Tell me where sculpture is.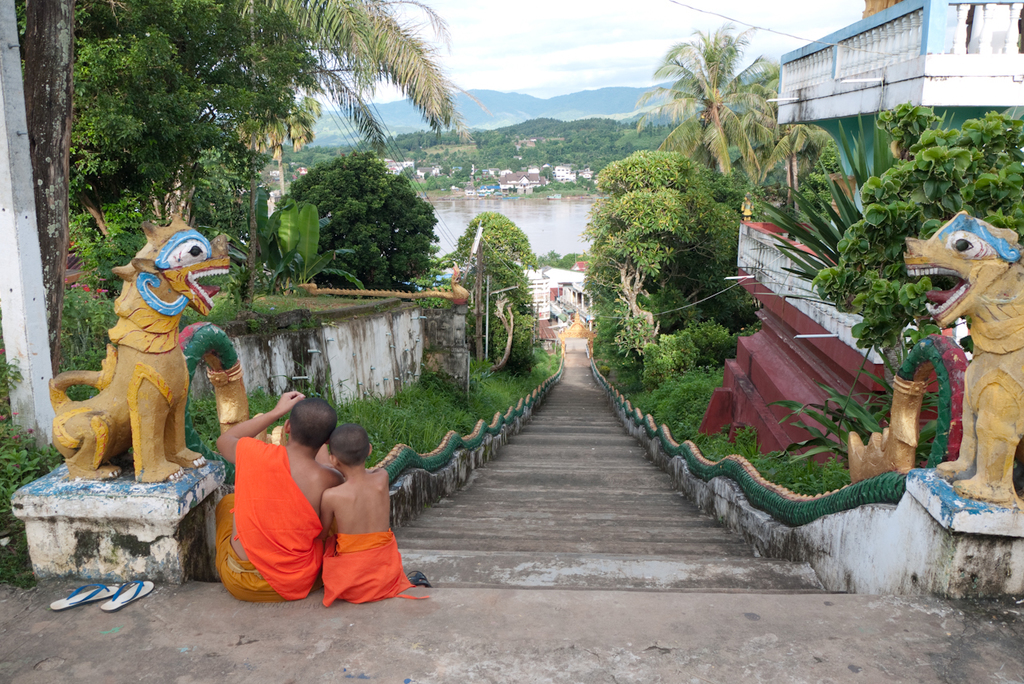
sculpture is at (291,258,472,301).
